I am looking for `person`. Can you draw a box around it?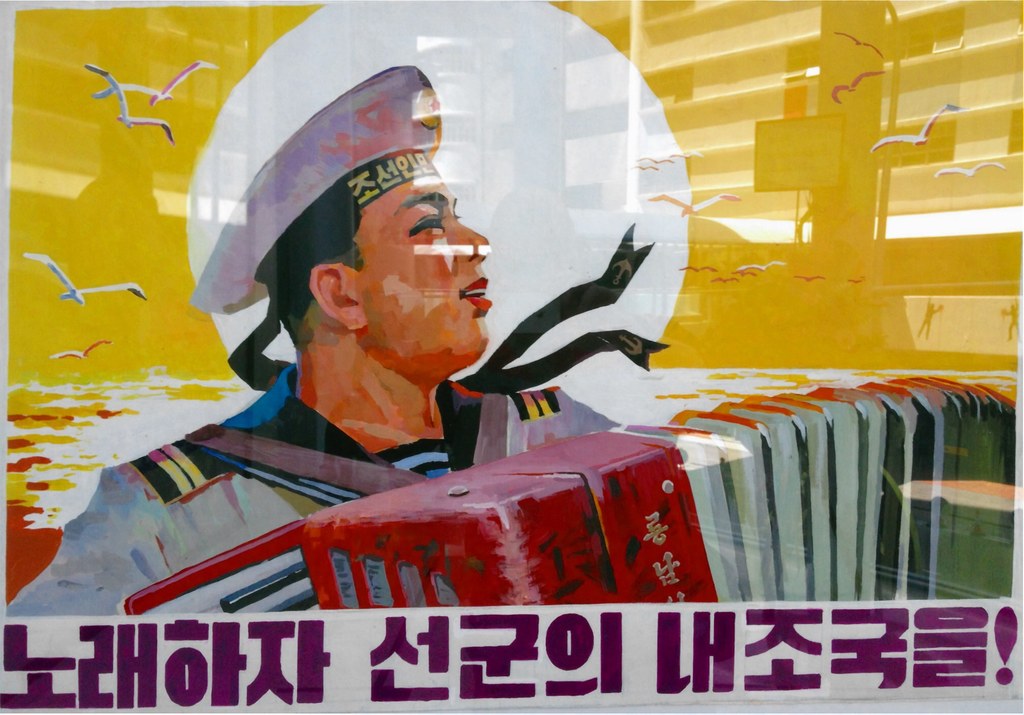
Sure, the bounding box is box=[2, 63, 624, 616].
